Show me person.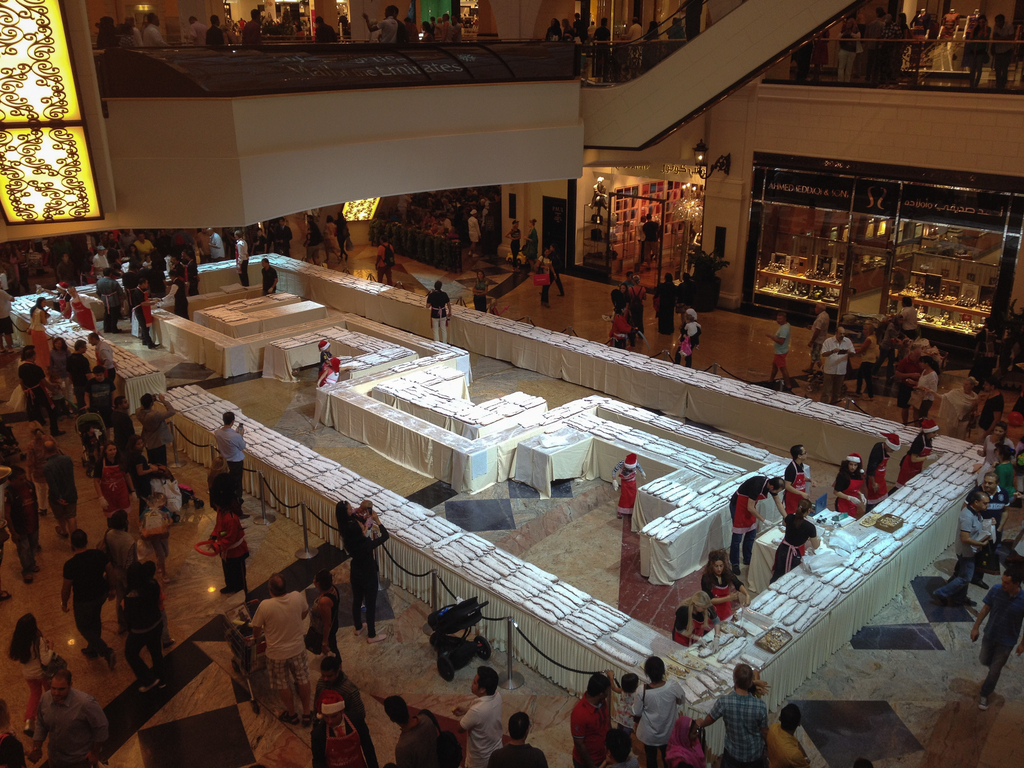
person is here: box(524, 220, 543, 268).
